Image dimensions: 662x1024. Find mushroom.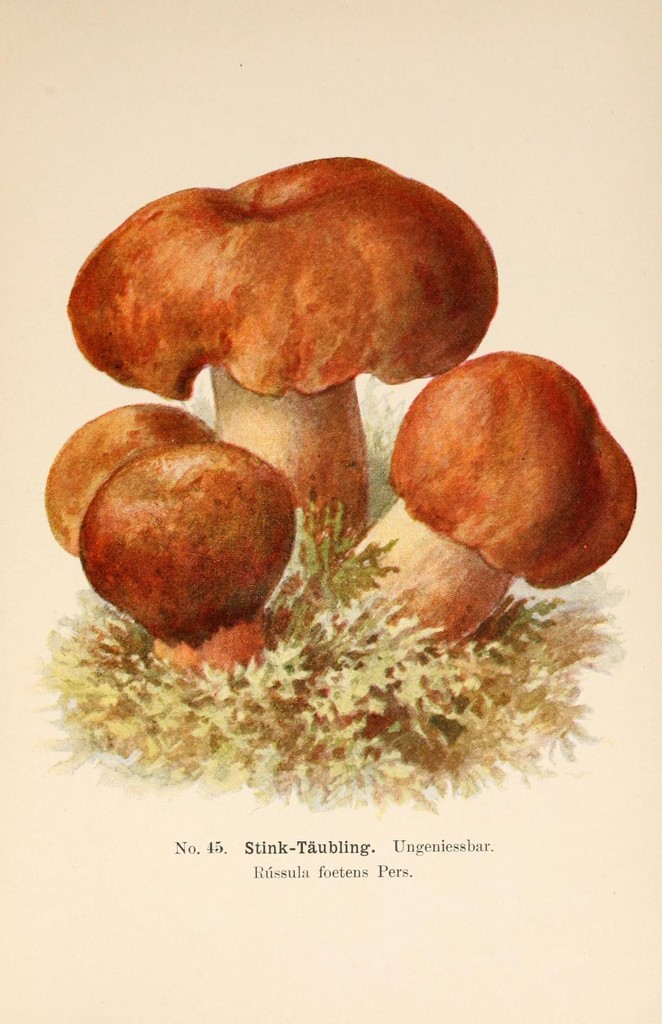
x1=66, y1=152, x2=491, y2=575.
